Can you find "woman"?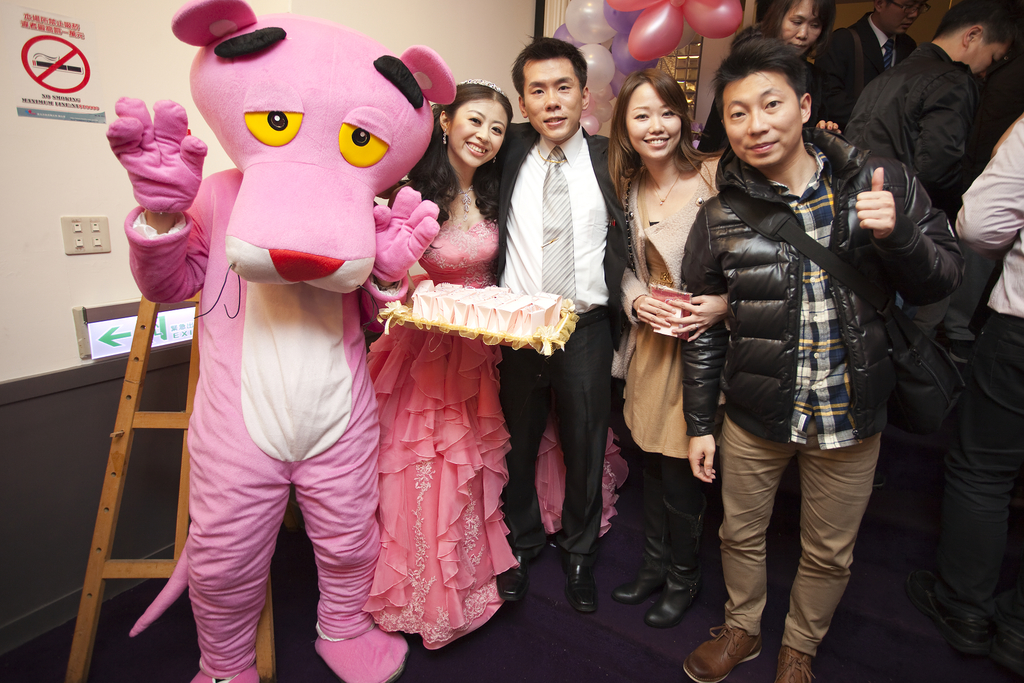
Yes, bounding box: [left=602, top=65, right=749, bottom=627].
